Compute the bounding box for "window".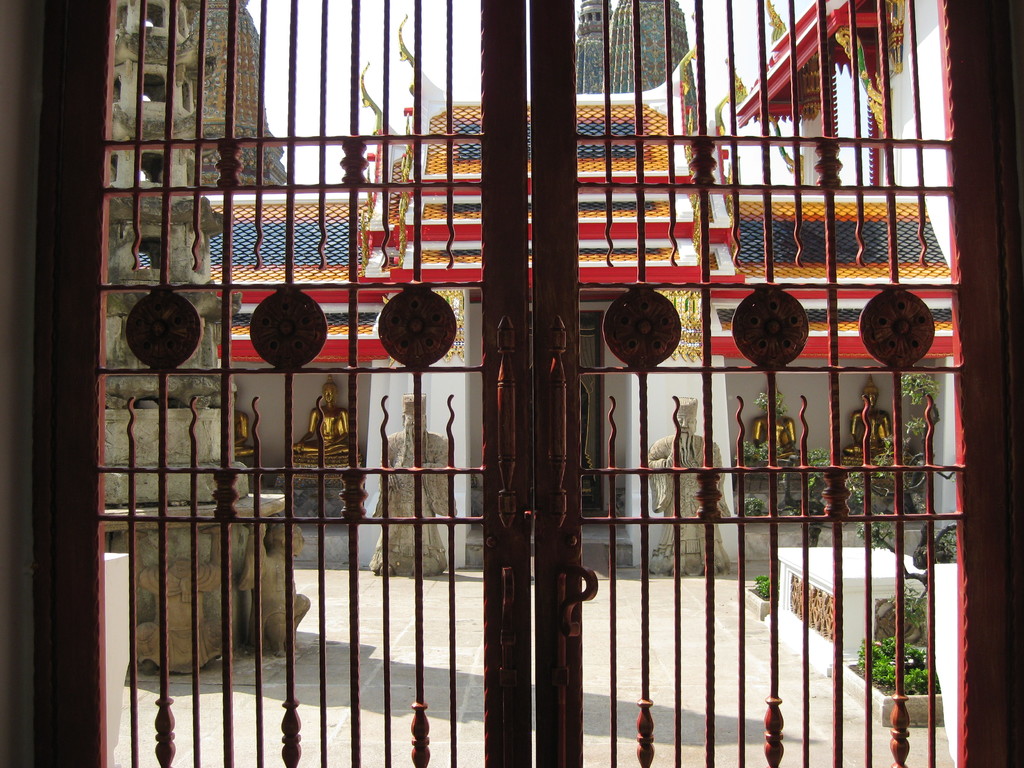
box(106, 149, 120, 186).
